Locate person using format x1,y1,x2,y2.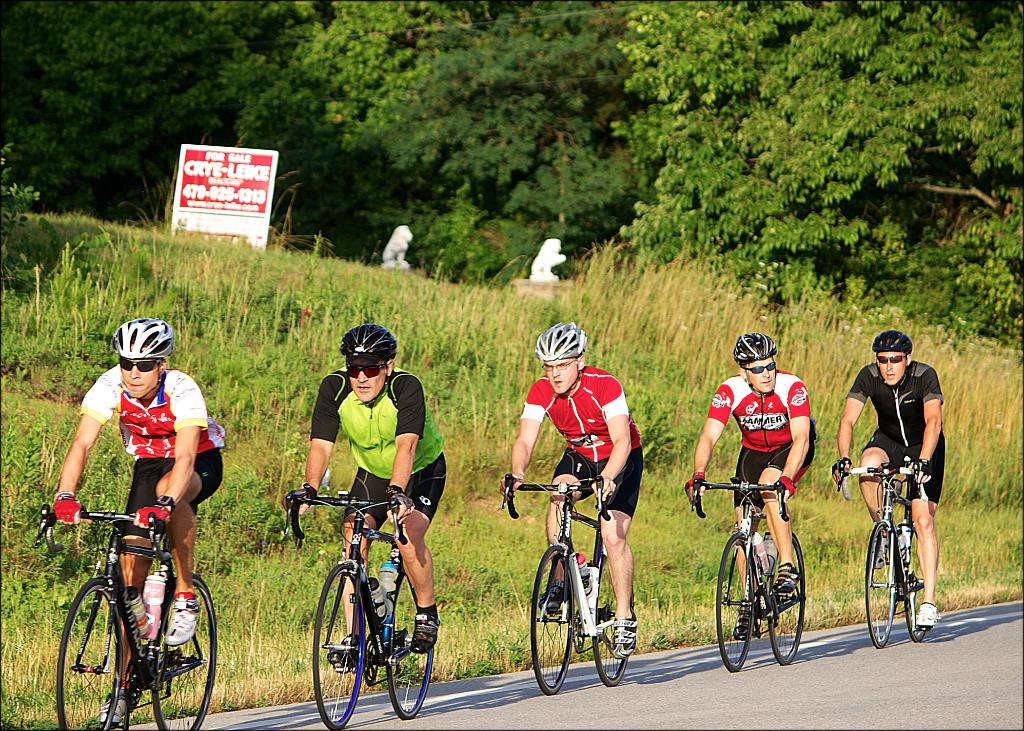
717,349,826,577.
